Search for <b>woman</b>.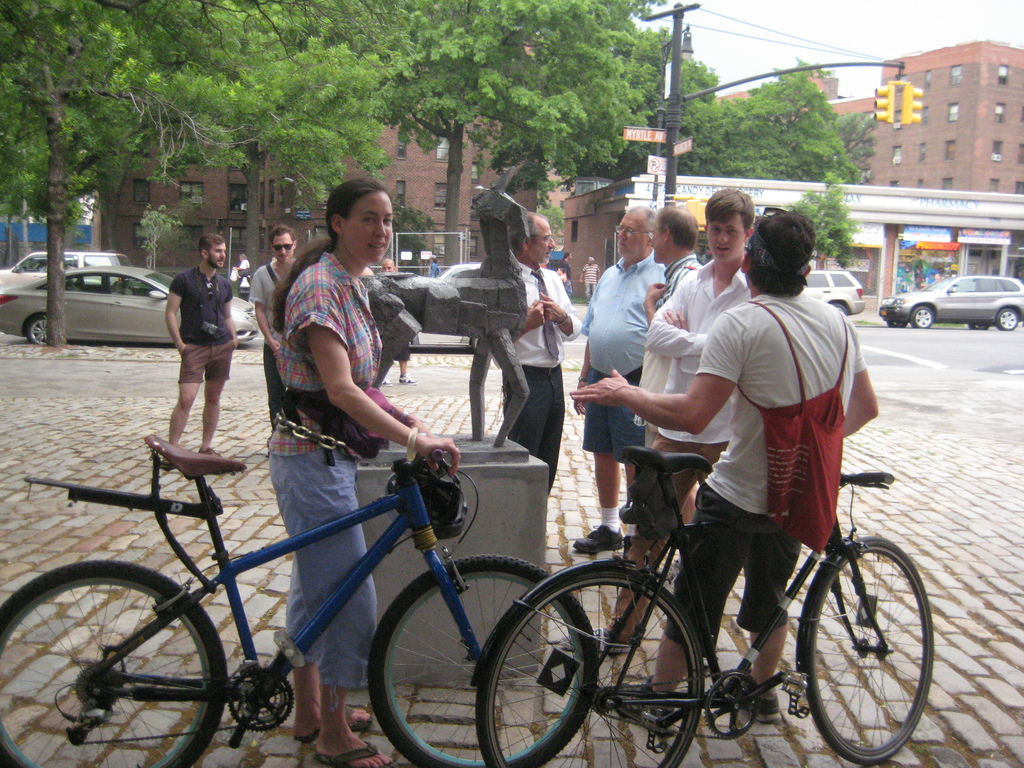
Found at BBox(267, 183, 467, 767).
